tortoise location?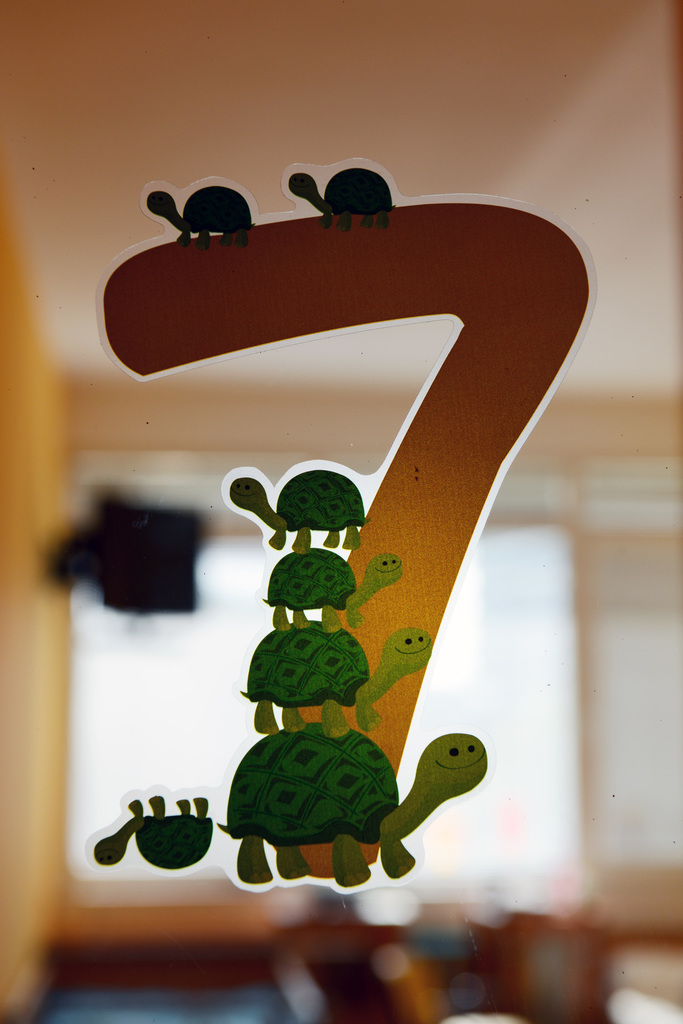
(262, 546, 402, 634)
